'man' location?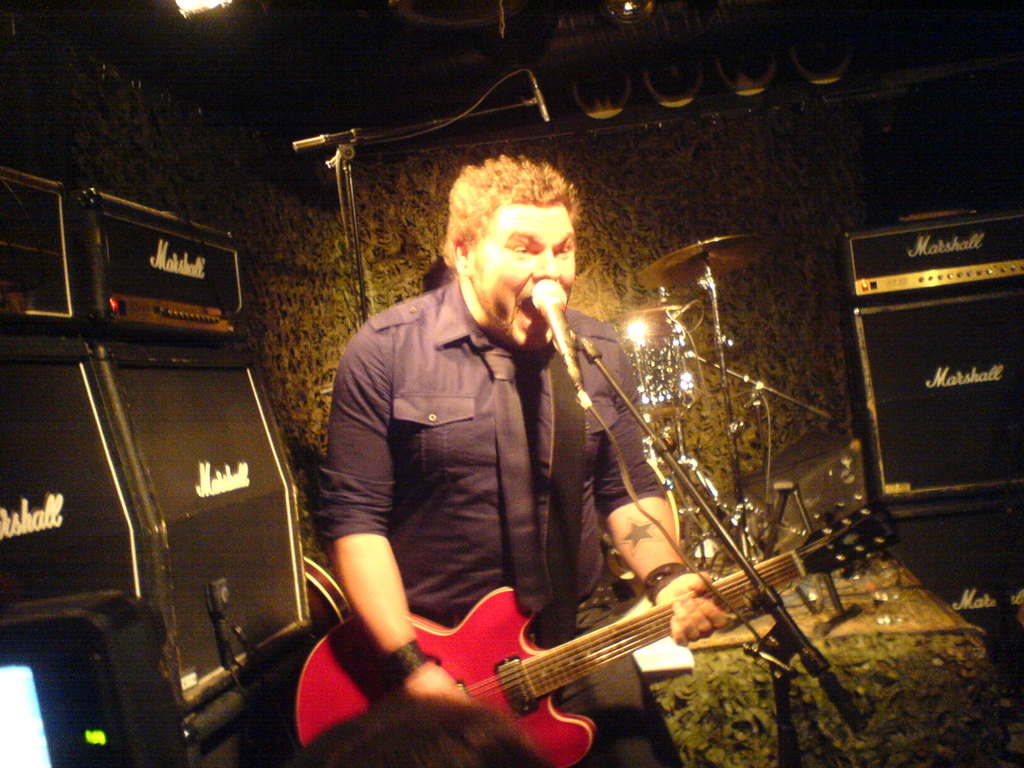
box=[307, 133, 648, 749]
